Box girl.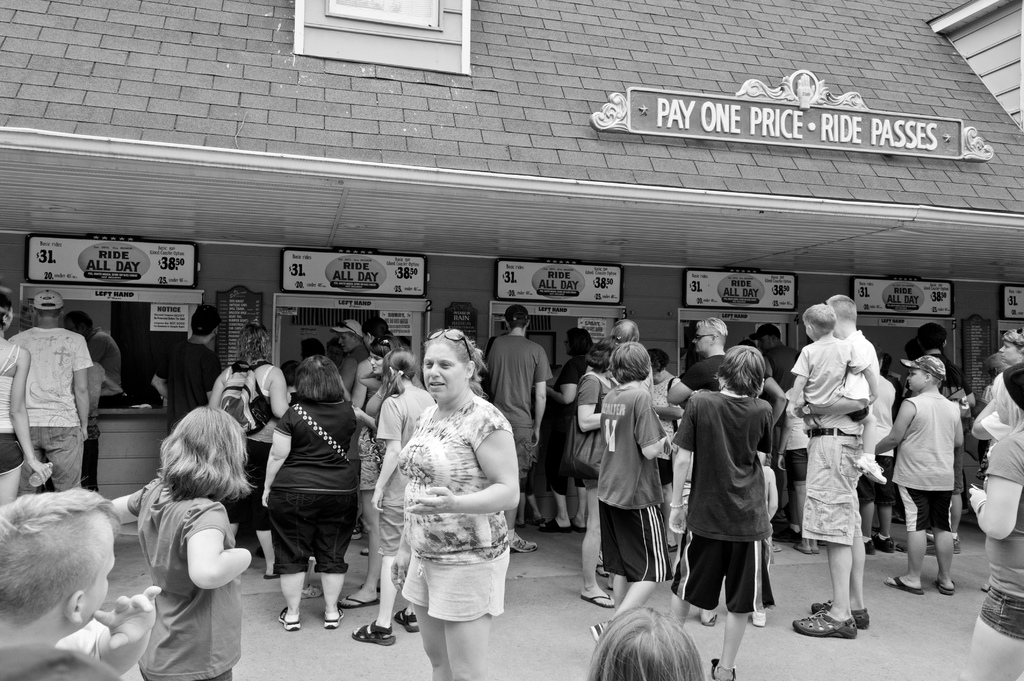
x1=339, y1=338, x2=401, y2=604.
